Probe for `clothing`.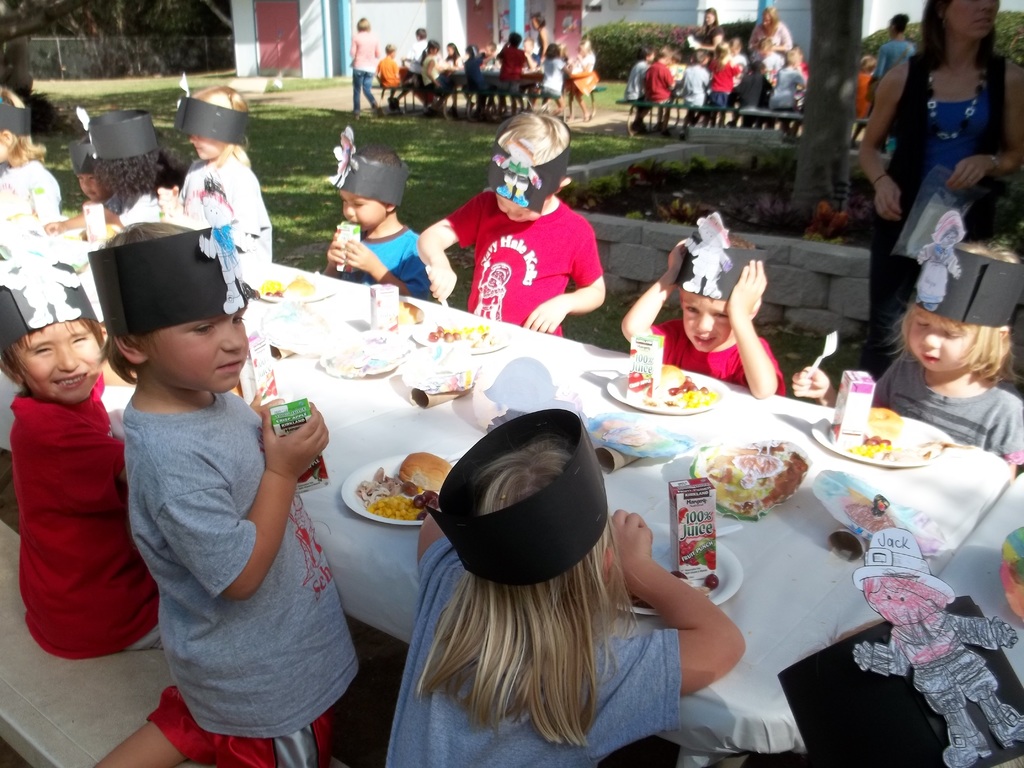
Probe result: 623/54/658/105.
